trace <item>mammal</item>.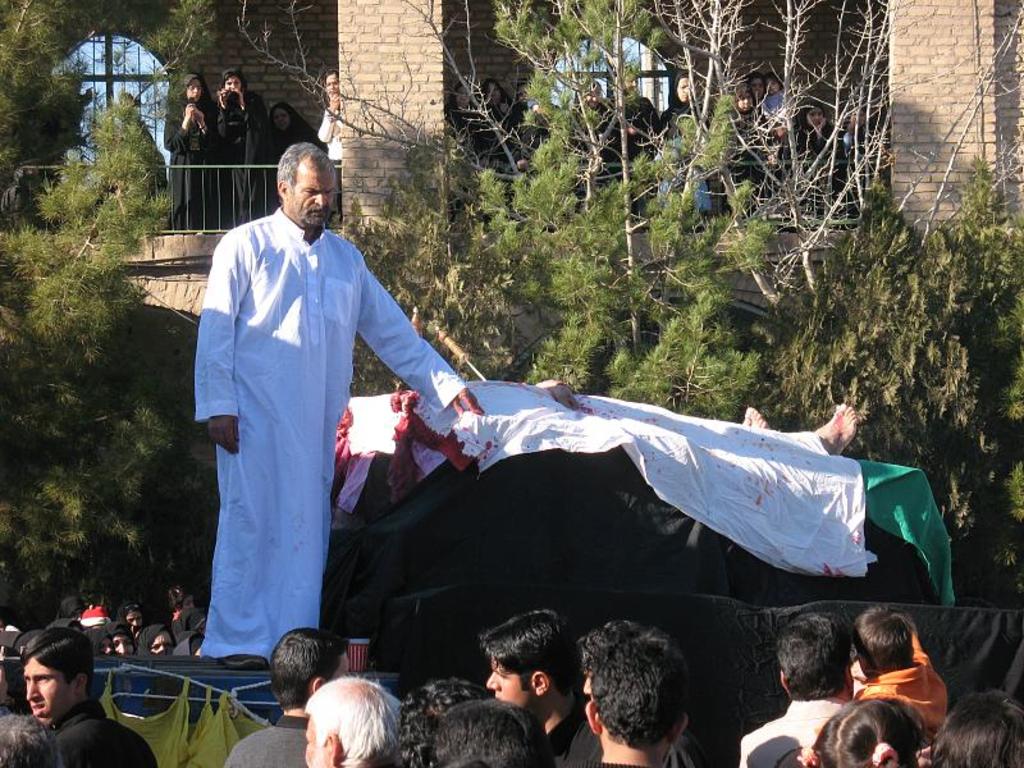
Traced to BBox(580, 614, 691, 764).
